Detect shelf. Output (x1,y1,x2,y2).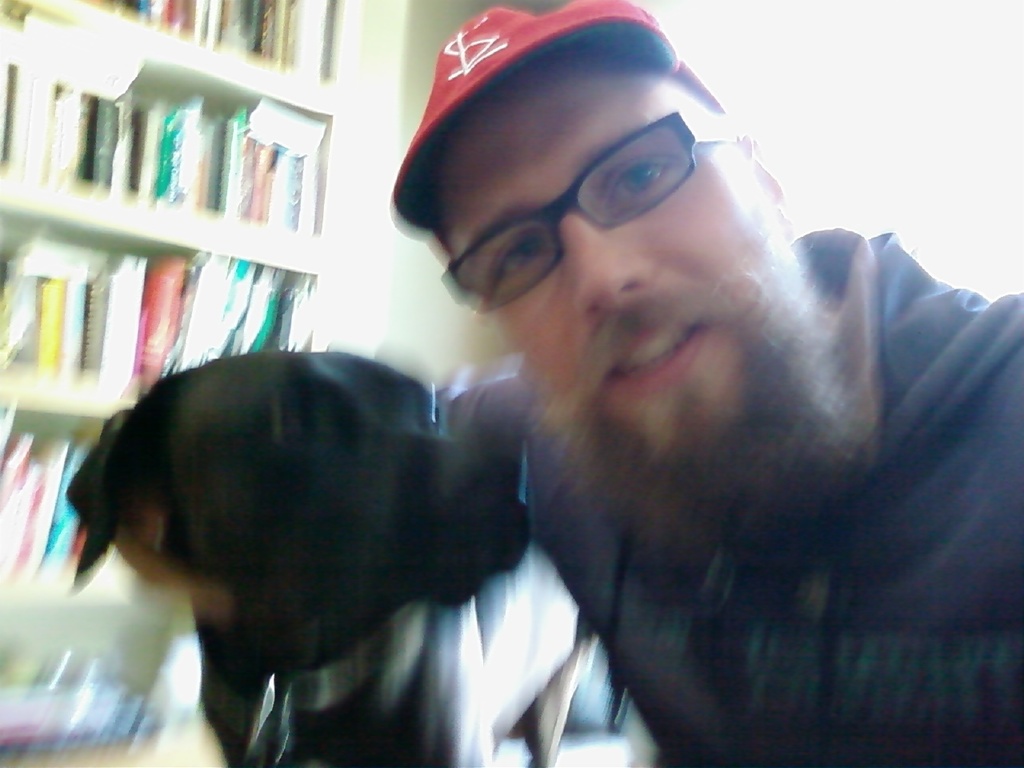
(0,0,336,262).
